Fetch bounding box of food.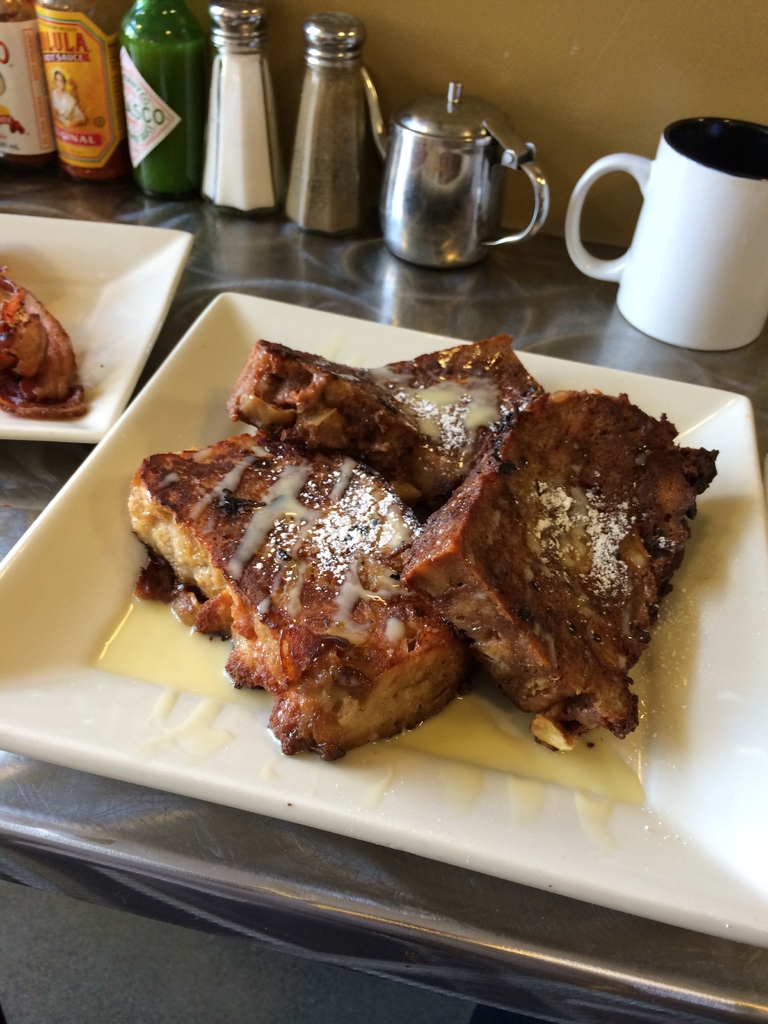
Bbox: box=[422, 371, 715, 762].
